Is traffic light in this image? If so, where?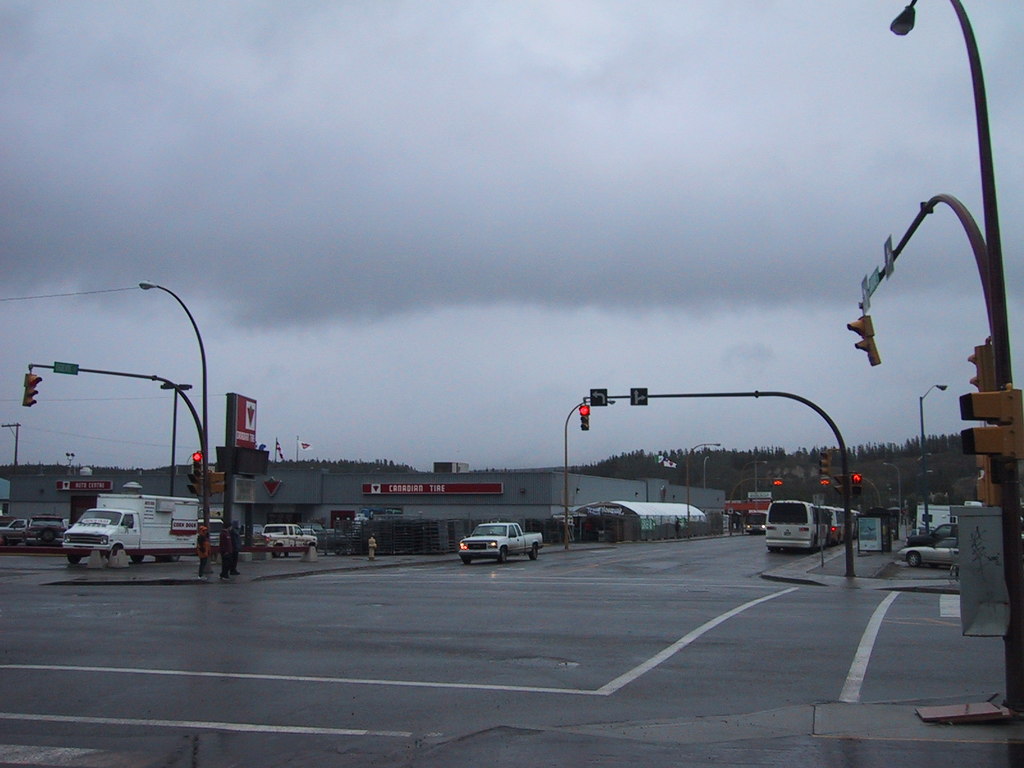
Yes, at (left=832, top=474, right=845, bottom=495).
